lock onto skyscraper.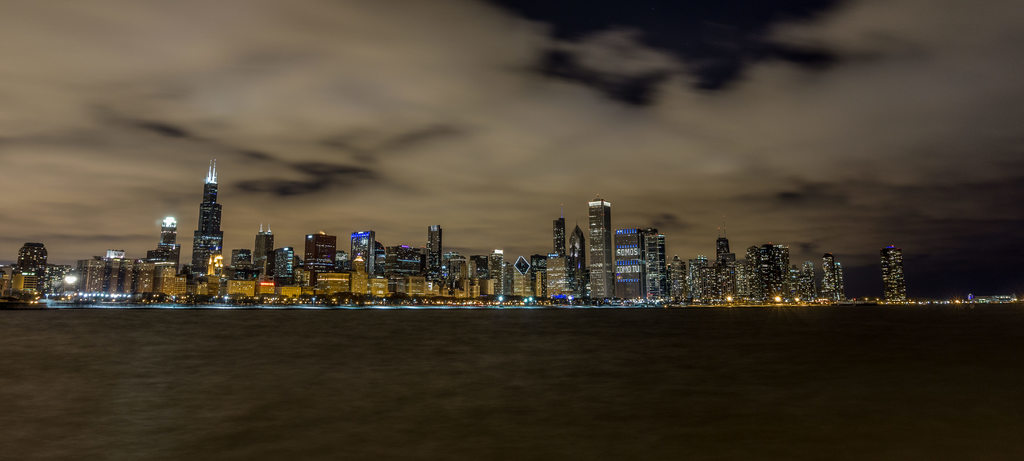
Locked: l=300, t=232, r=340, b=280.
